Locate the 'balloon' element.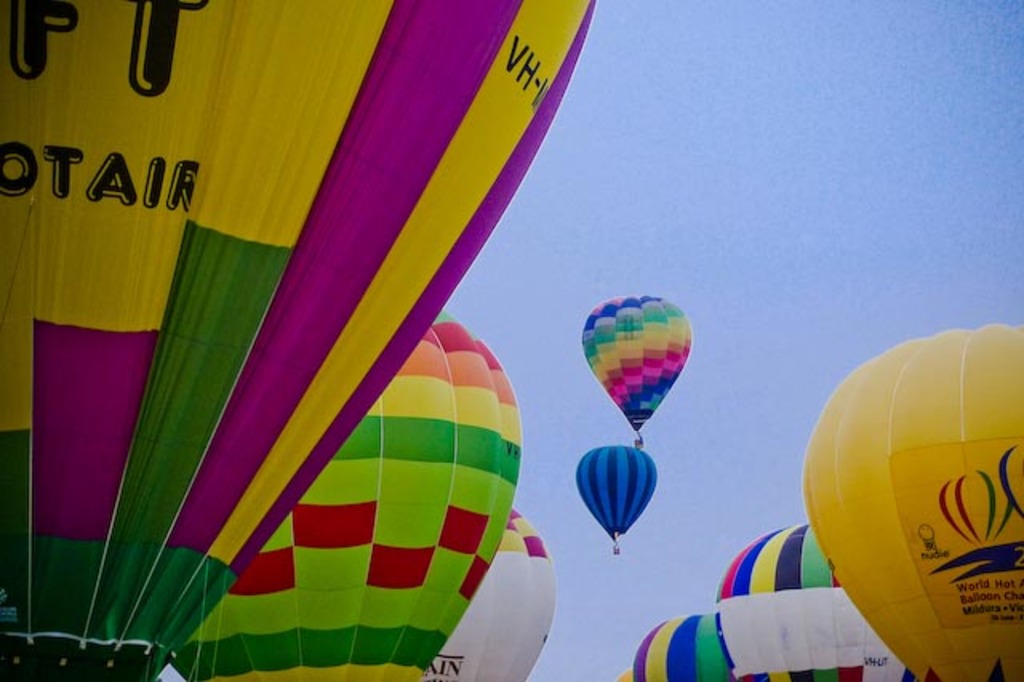
Element bbox: bbox(573, 442, 662, 540).
